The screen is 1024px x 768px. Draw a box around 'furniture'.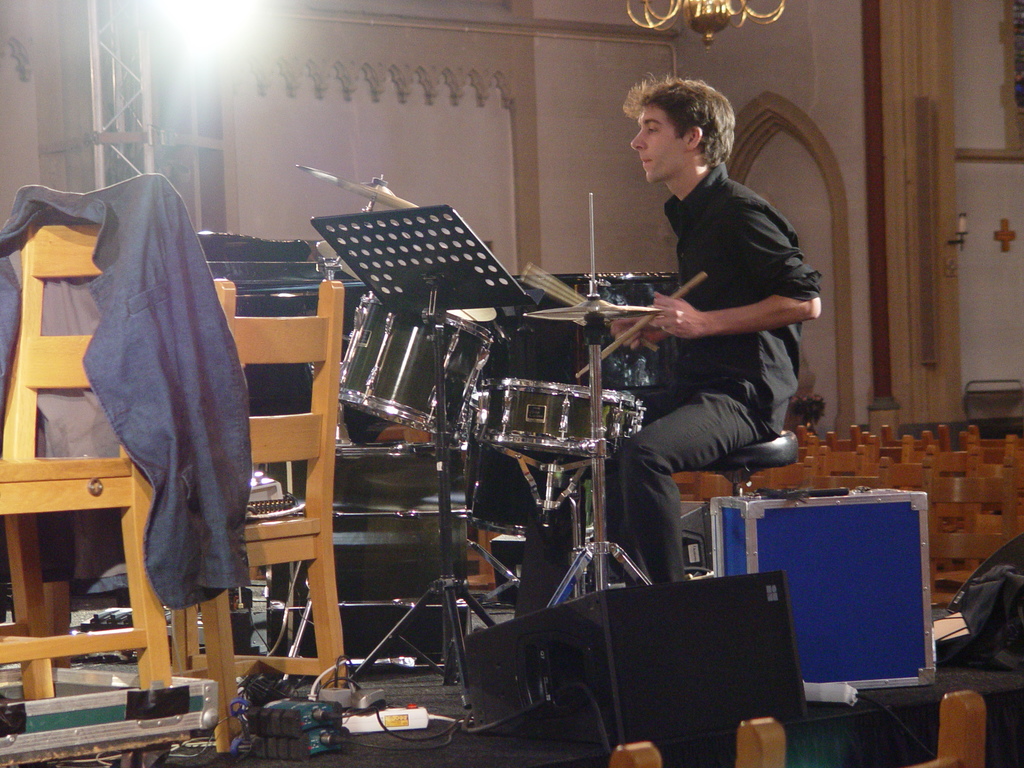
[x1=609, y1=742, x2=662, y2=767].
